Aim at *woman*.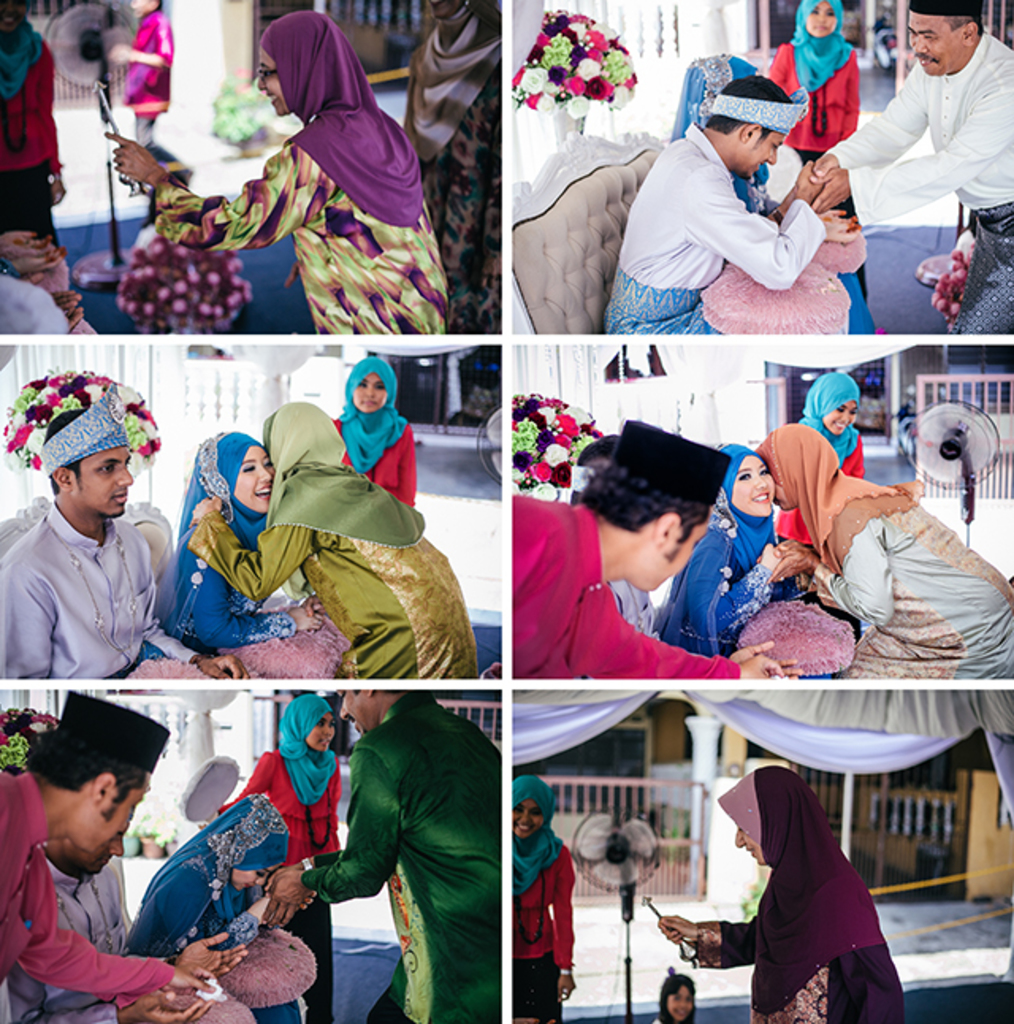
Aimed at locate(407, 0, 499, 328).
